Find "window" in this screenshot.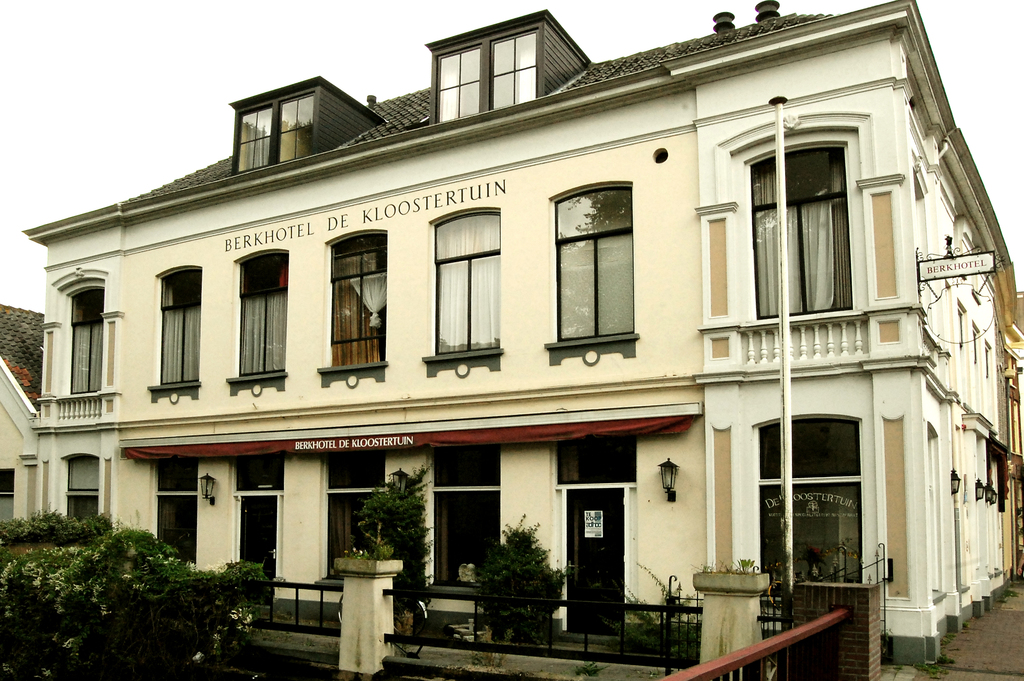
The bounding box for "window" is 227 251 291 391.
